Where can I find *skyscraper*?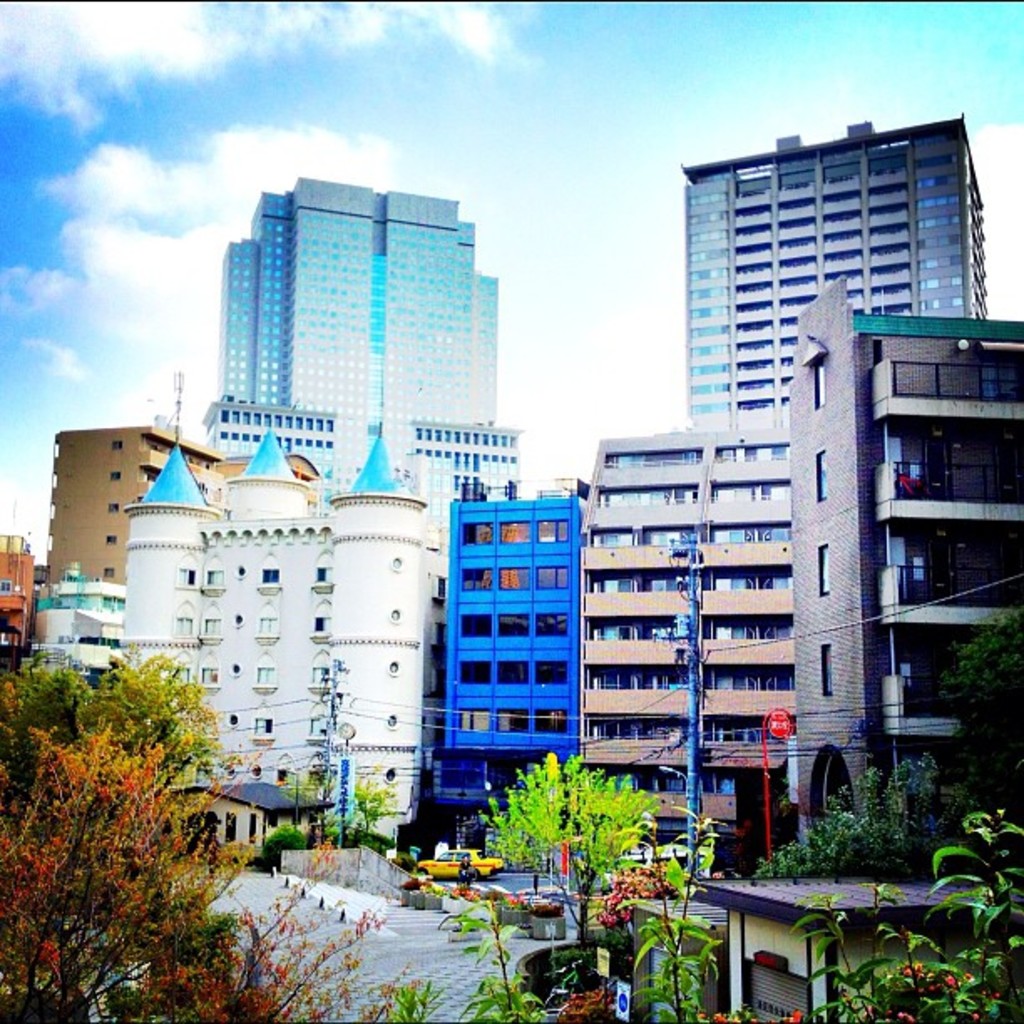
You can find it at bbox(211, 196, 507, 499).
